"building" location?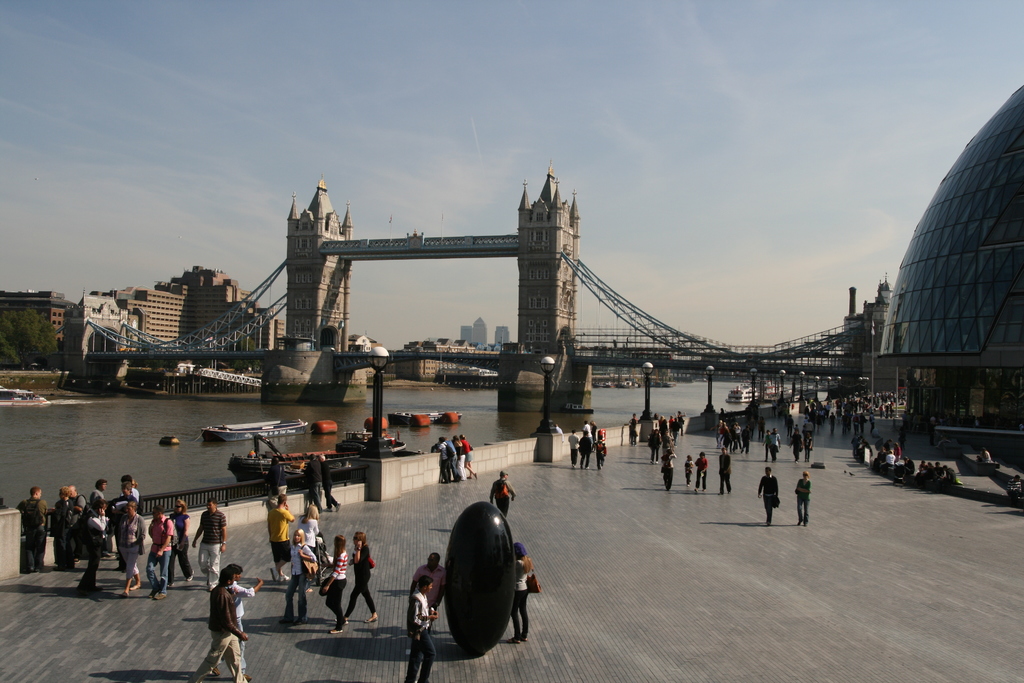
(0, 302, 67, 367)
